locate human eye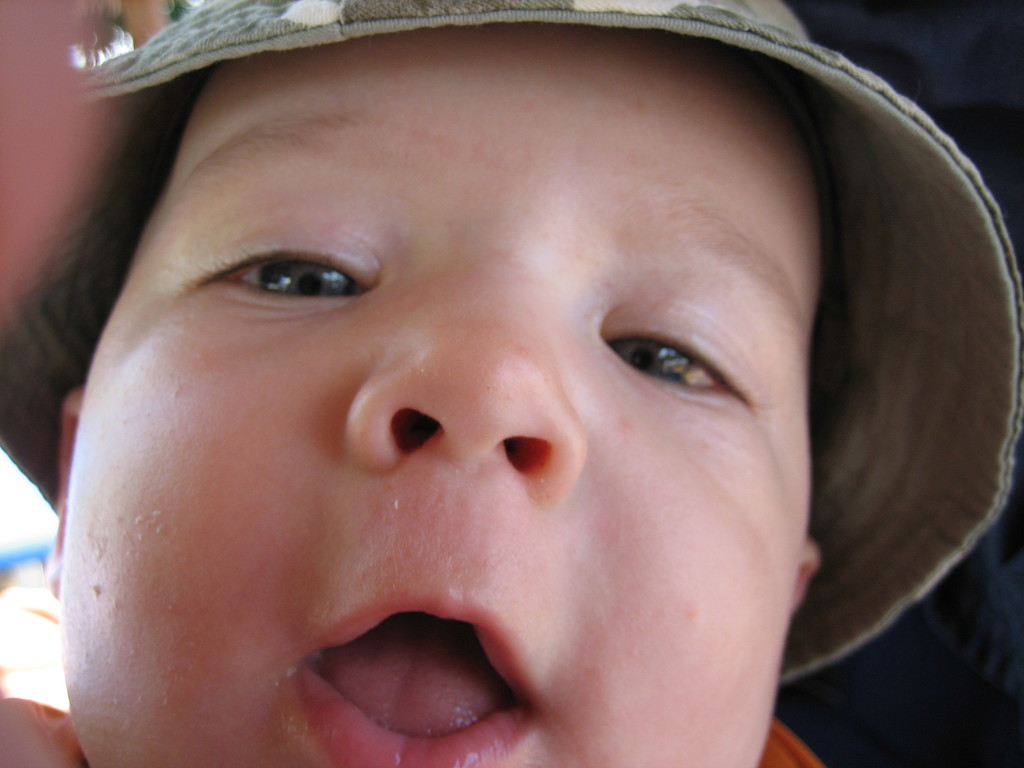
[177,207,390,323]
